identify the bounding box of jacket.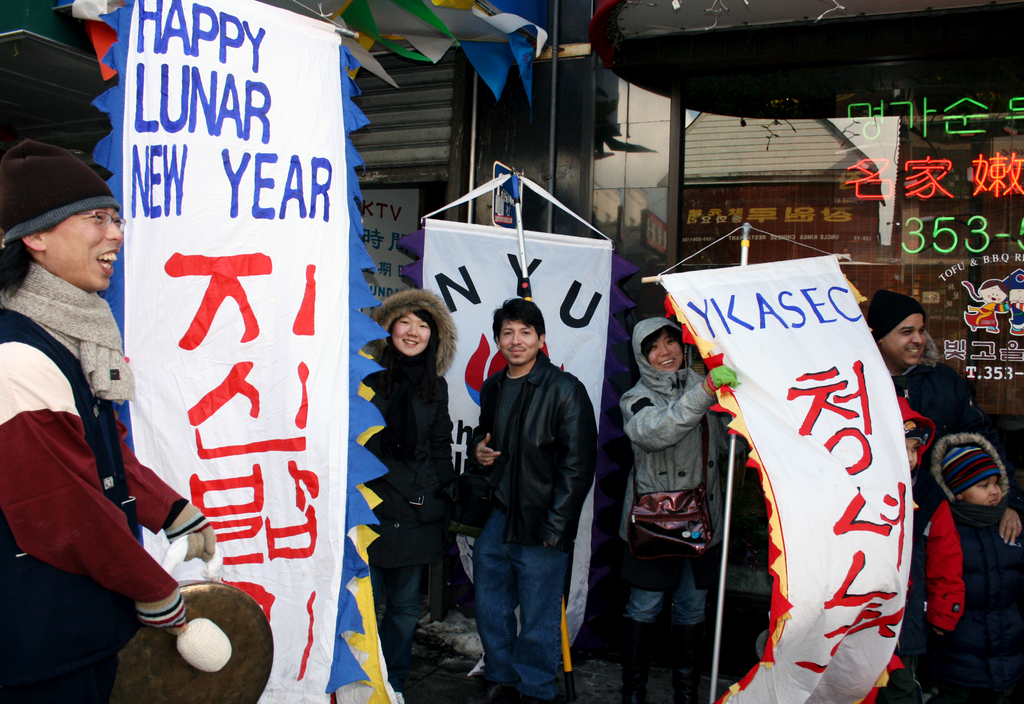
364, 285, 456, 521.
